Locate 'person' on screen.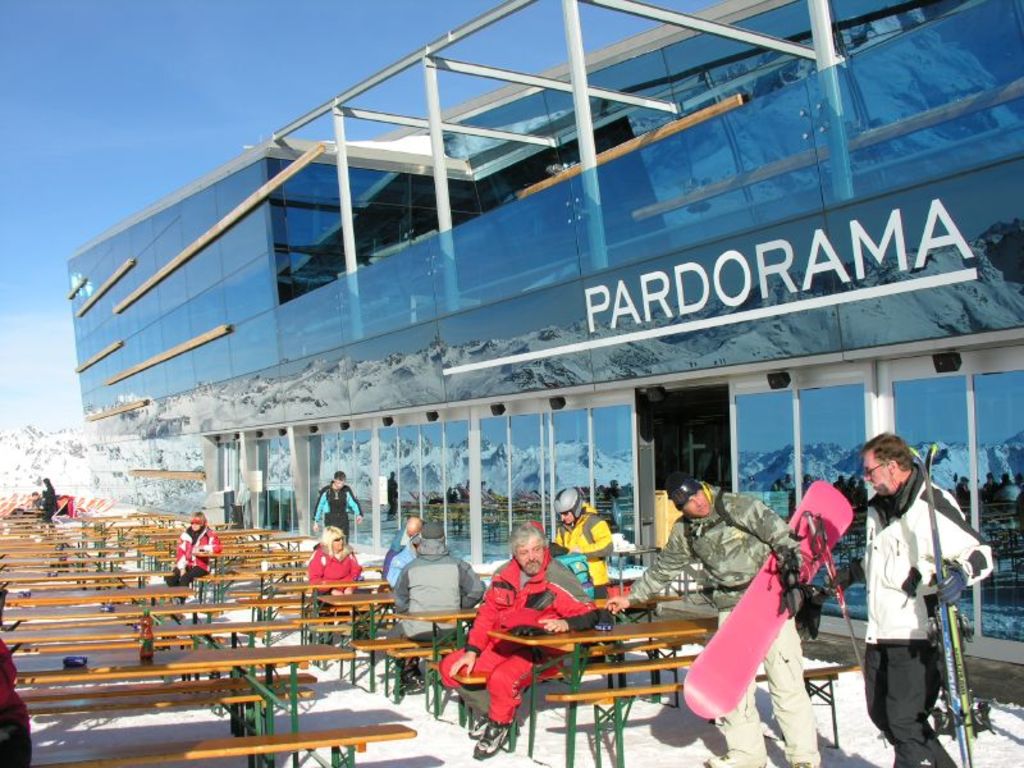
On screen at {"left": 554, "top": 485, "right": 613, "bottom": 598}.
